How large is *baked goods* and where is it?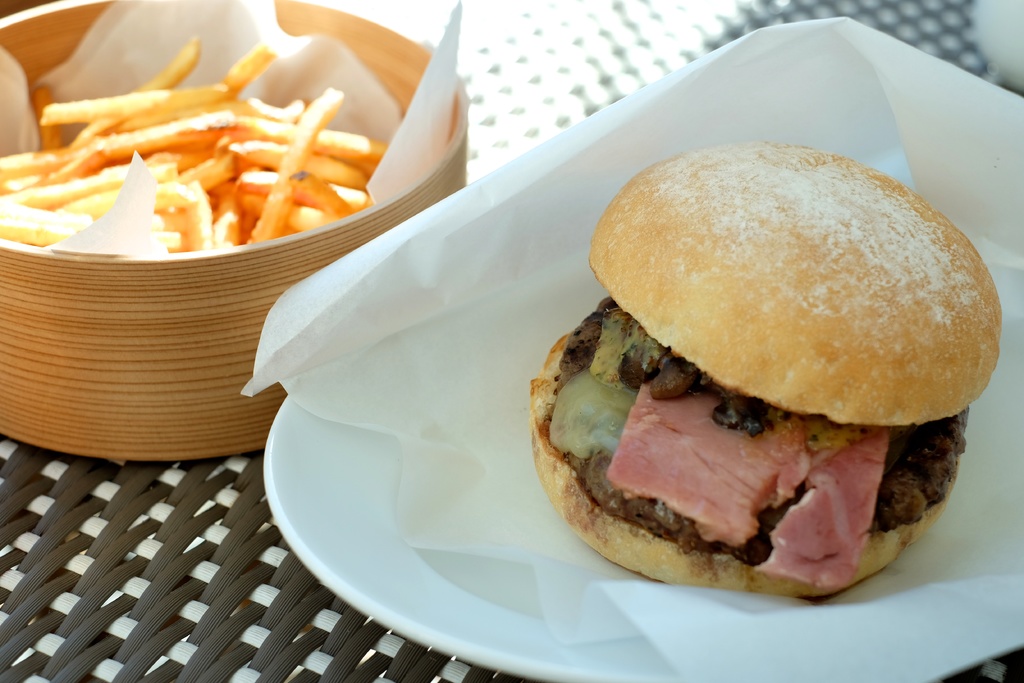
Bounding box: rect(529, 139, 1002, 607).
